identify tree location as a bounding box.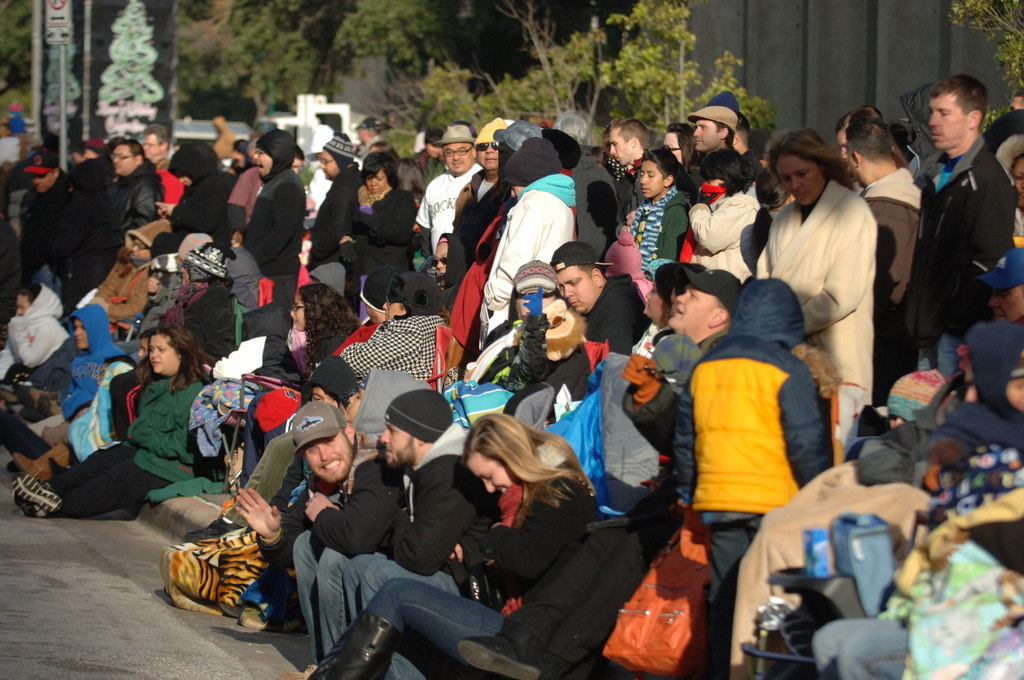
947, 2, 1023, 93.
